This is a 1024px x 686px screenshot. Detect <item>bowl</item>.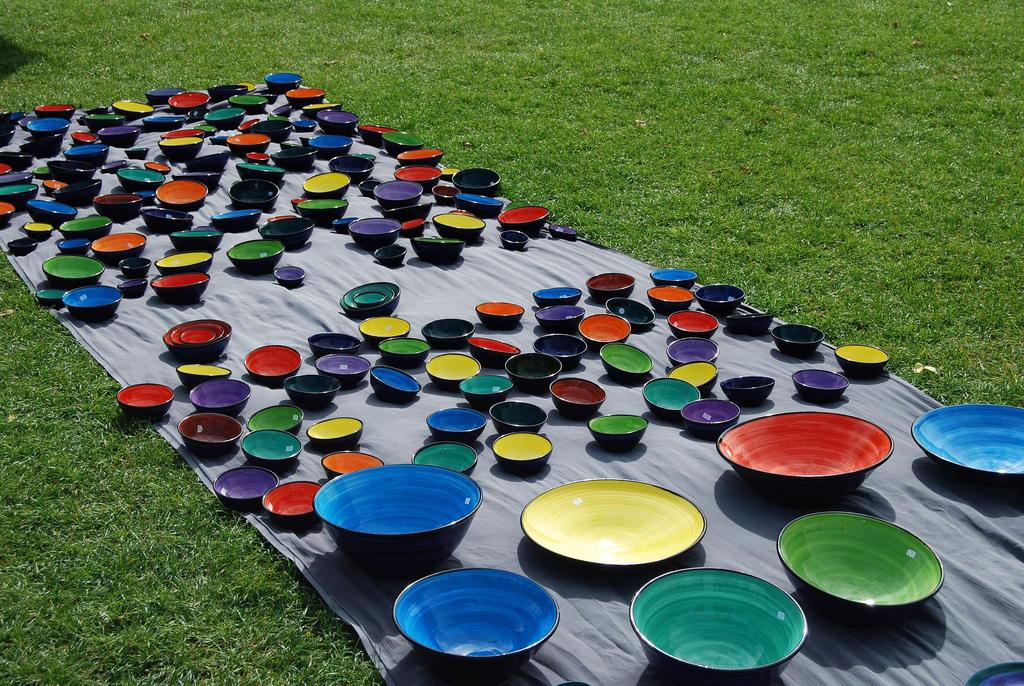
bbox=[316, 354, 370, 389].
